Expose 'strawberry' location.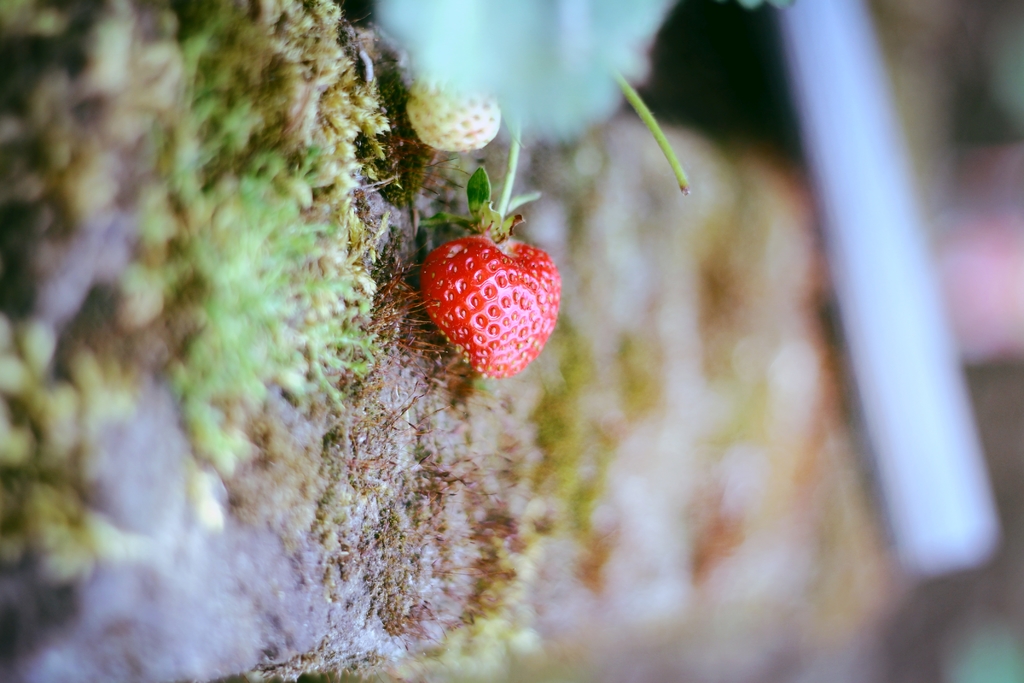
Exposed at [417,217,559,377].
